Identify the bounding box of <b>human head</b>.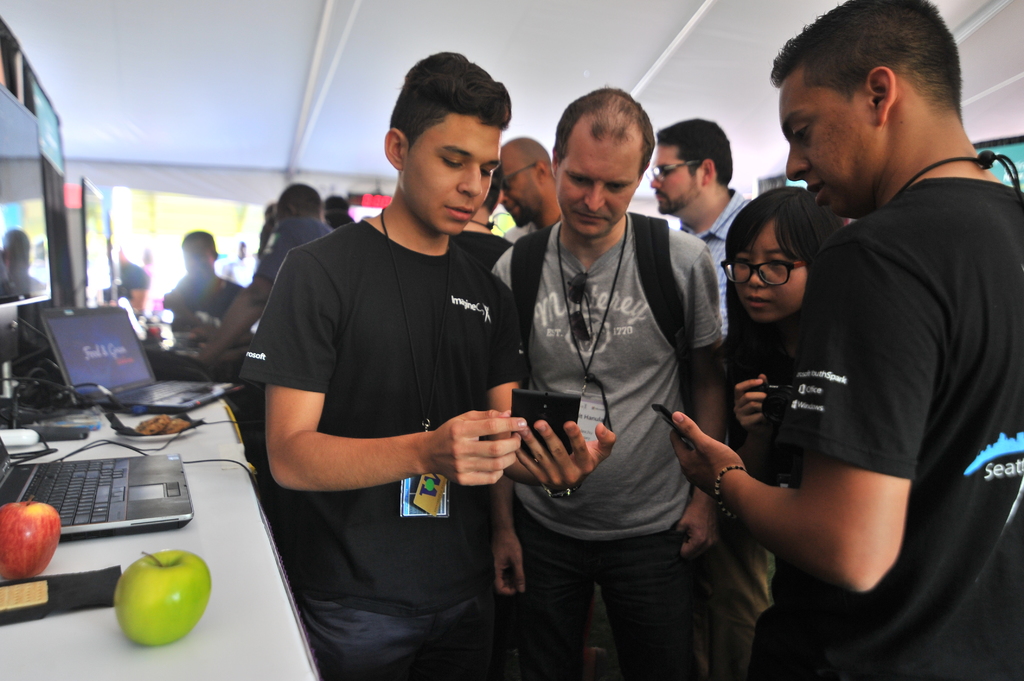
<bbox>499, 135, 550, 225</bbox>.
